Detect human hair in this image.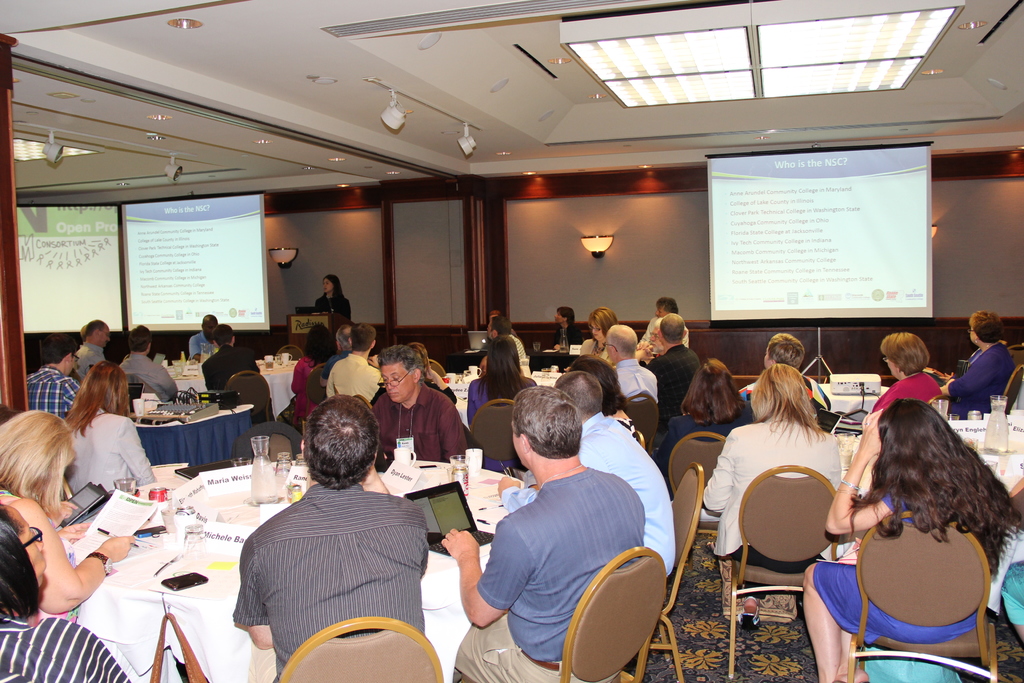
Detection: (303,324,337,370).
